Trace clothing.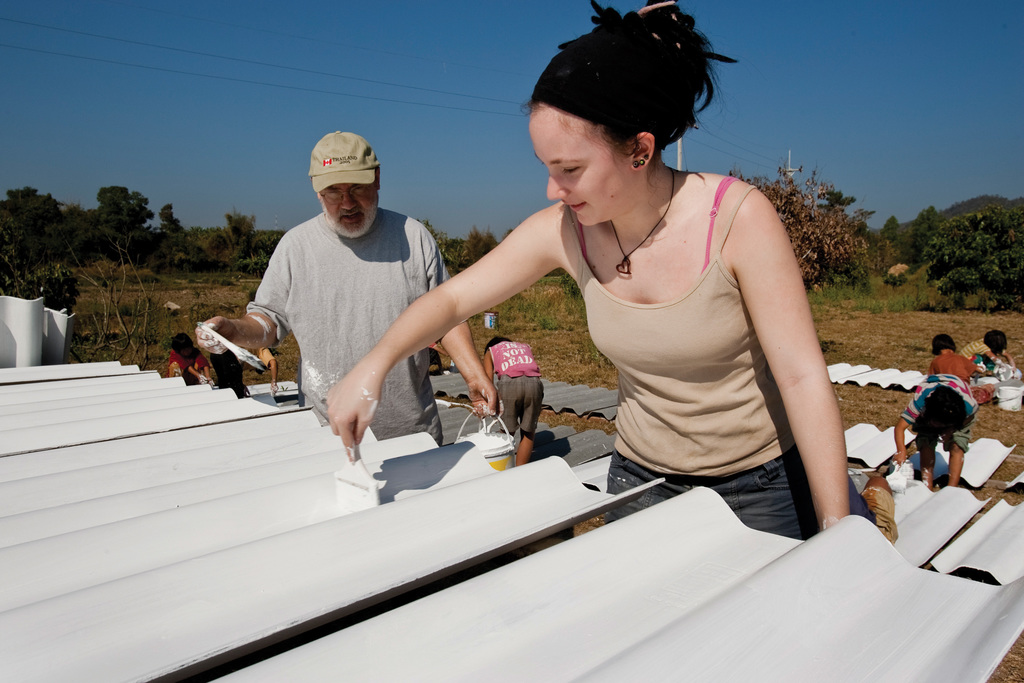
Traced to <box>246,209,448,447</box>.
